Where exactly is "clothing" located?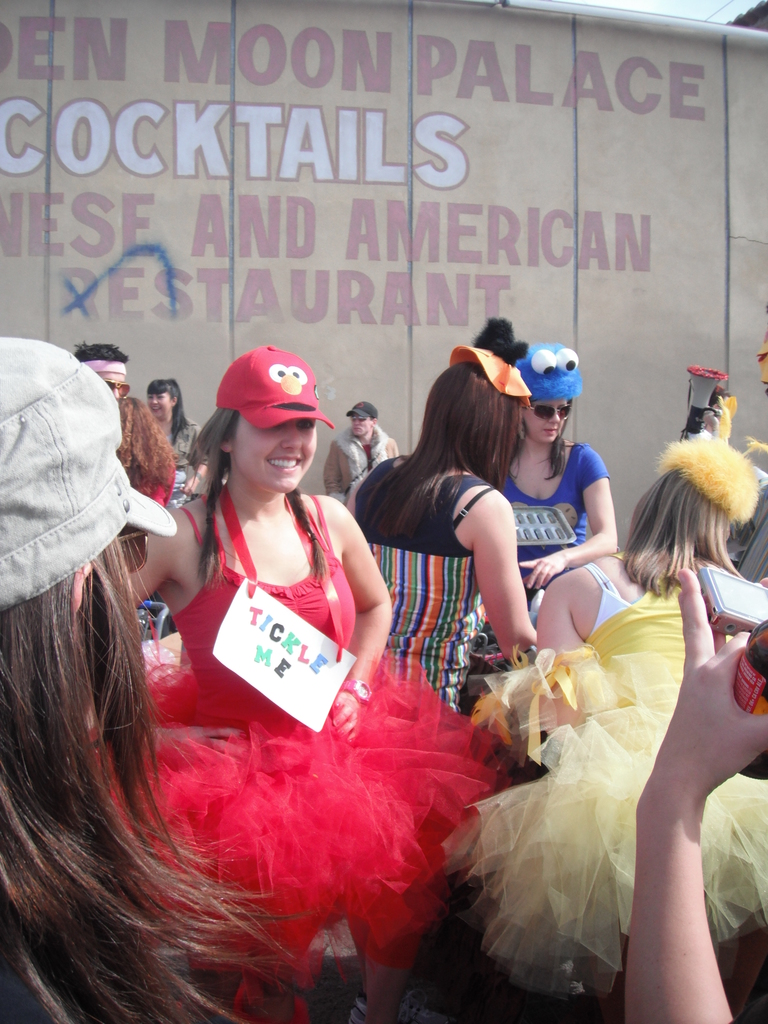
Its bounding box is bbox(488, 445, 609, 660).
